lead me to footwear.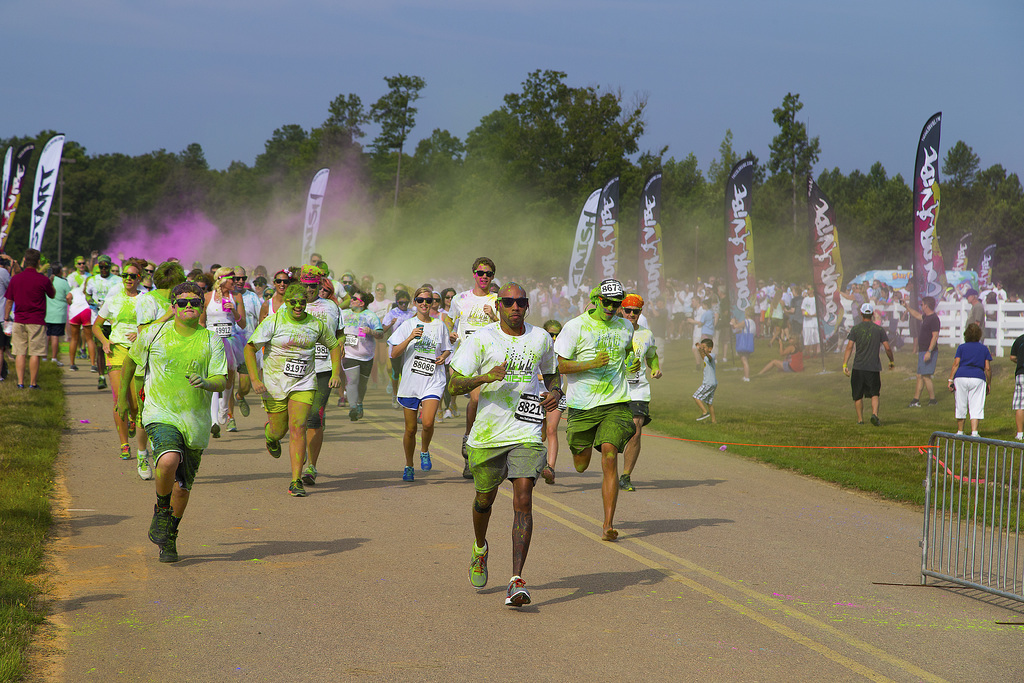
Lead to region(228, 415, 241, 429).
